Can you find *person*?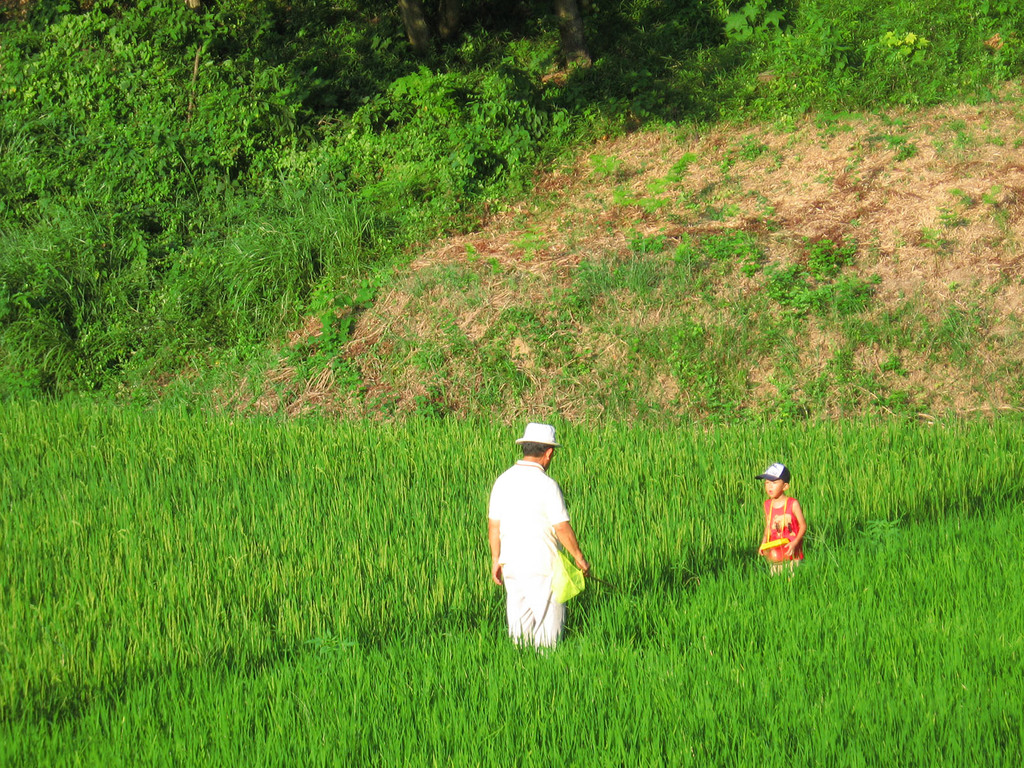
Yes, bounding box: Rect(756, 461, 812, 573).
